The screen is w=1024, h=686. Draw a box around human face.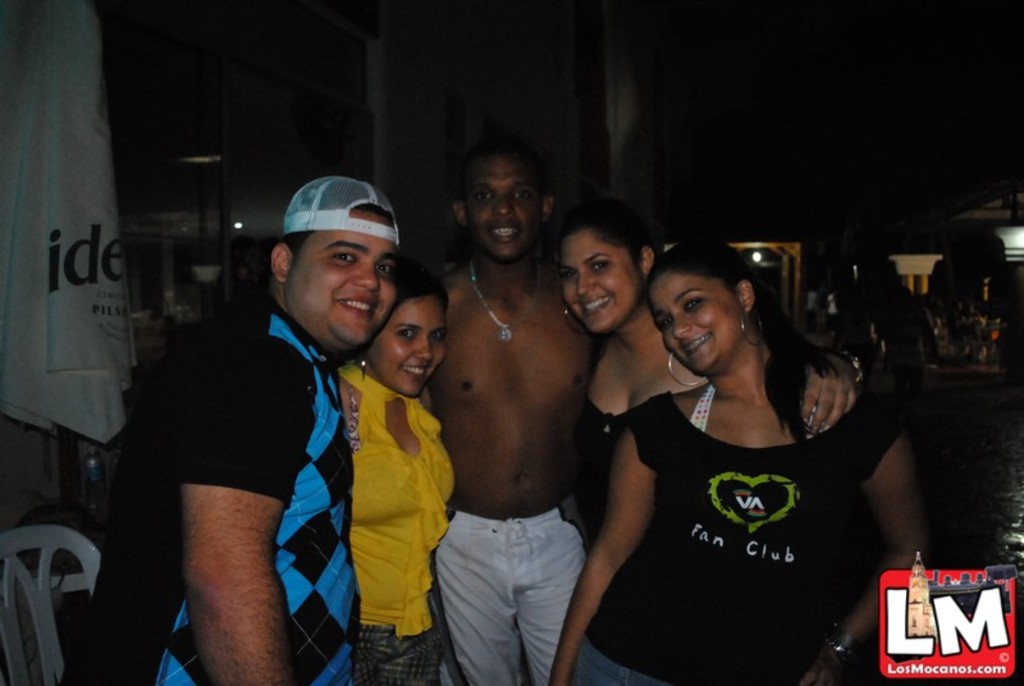
465:157:543:256.
